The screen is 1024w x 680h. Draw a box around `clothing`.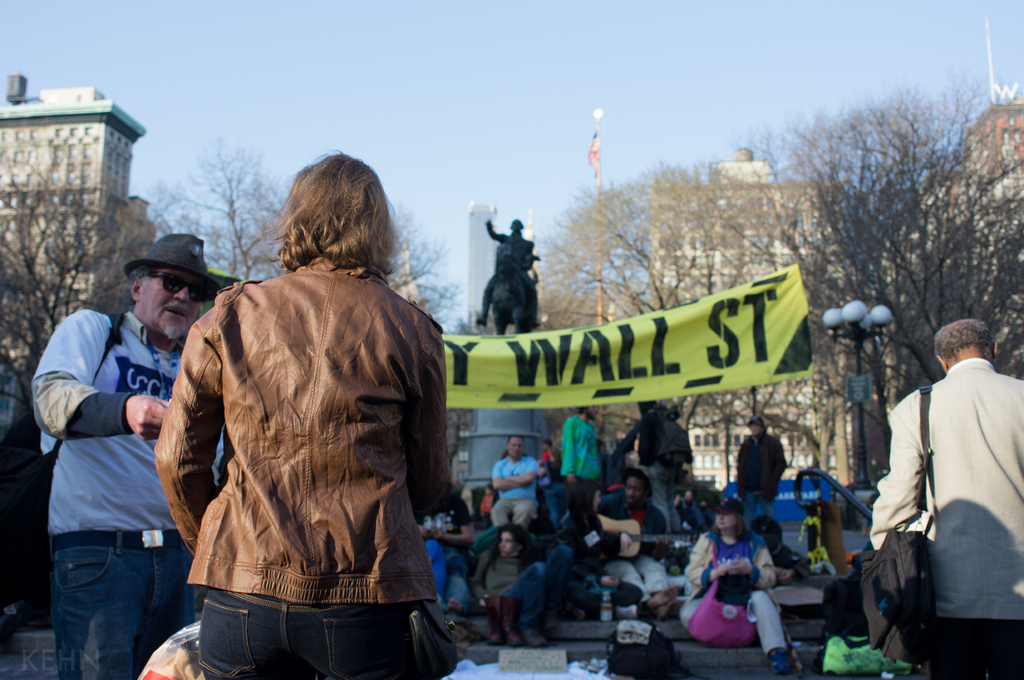
x1=600 y1=485 x2=671 y2=599.
